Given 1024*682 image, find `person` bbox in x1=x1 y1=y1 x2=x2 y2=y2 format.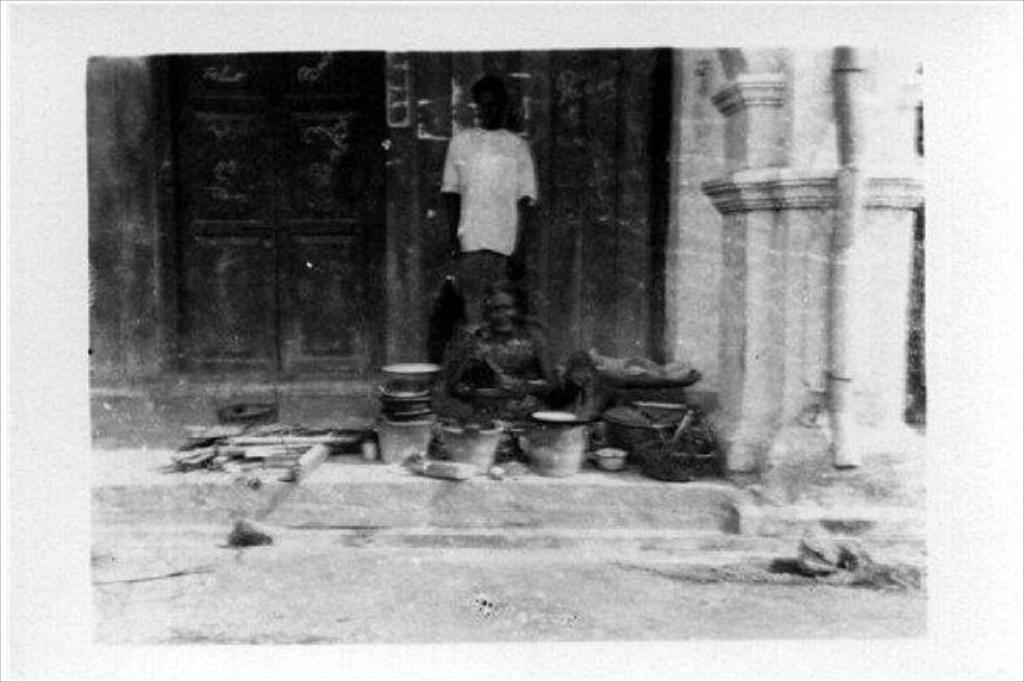
x1=427 y1=280 x2=563 y2=402.
